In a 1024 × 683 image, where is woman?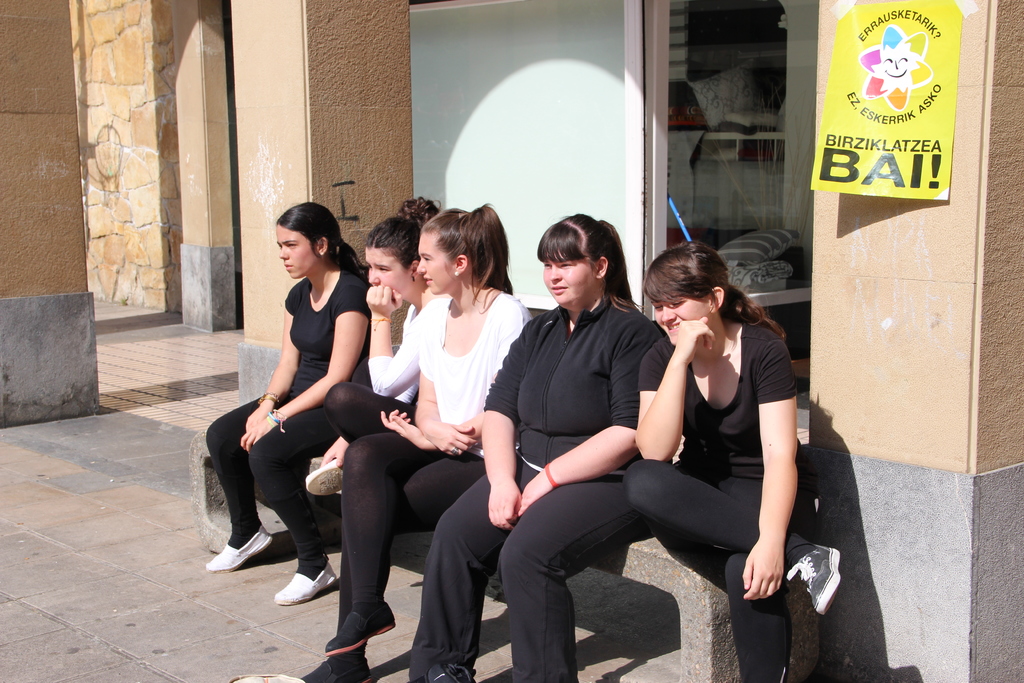
crop(399, 215, 666, 682).
